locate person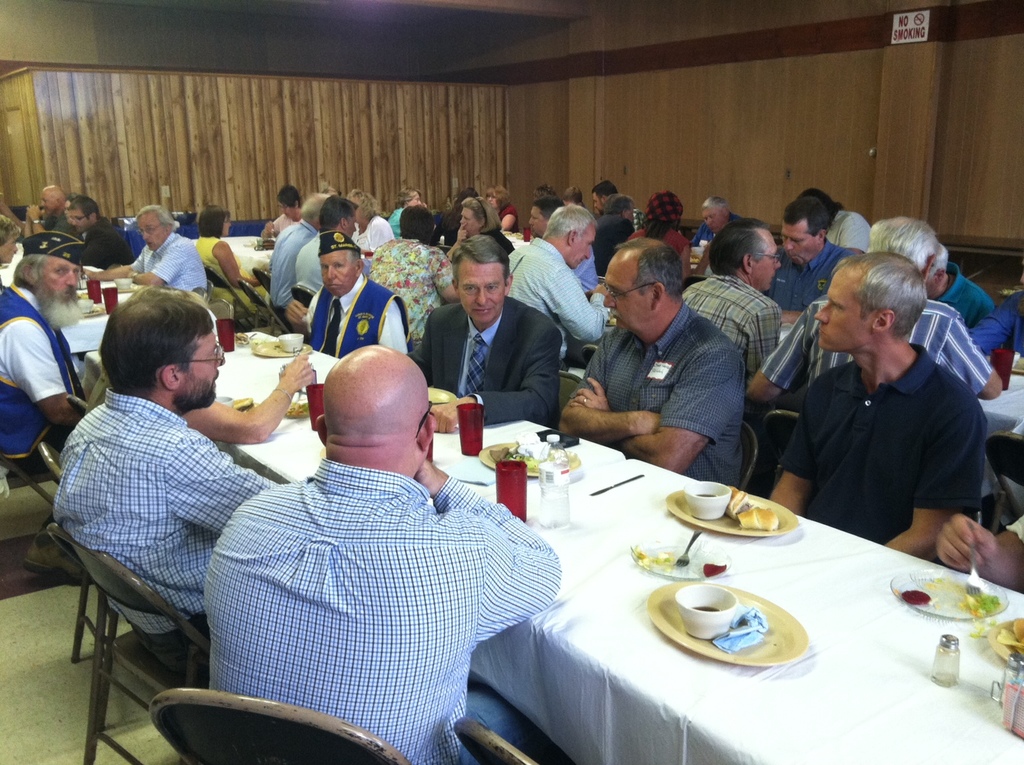
bbox=(527, 198, 600, 295)
